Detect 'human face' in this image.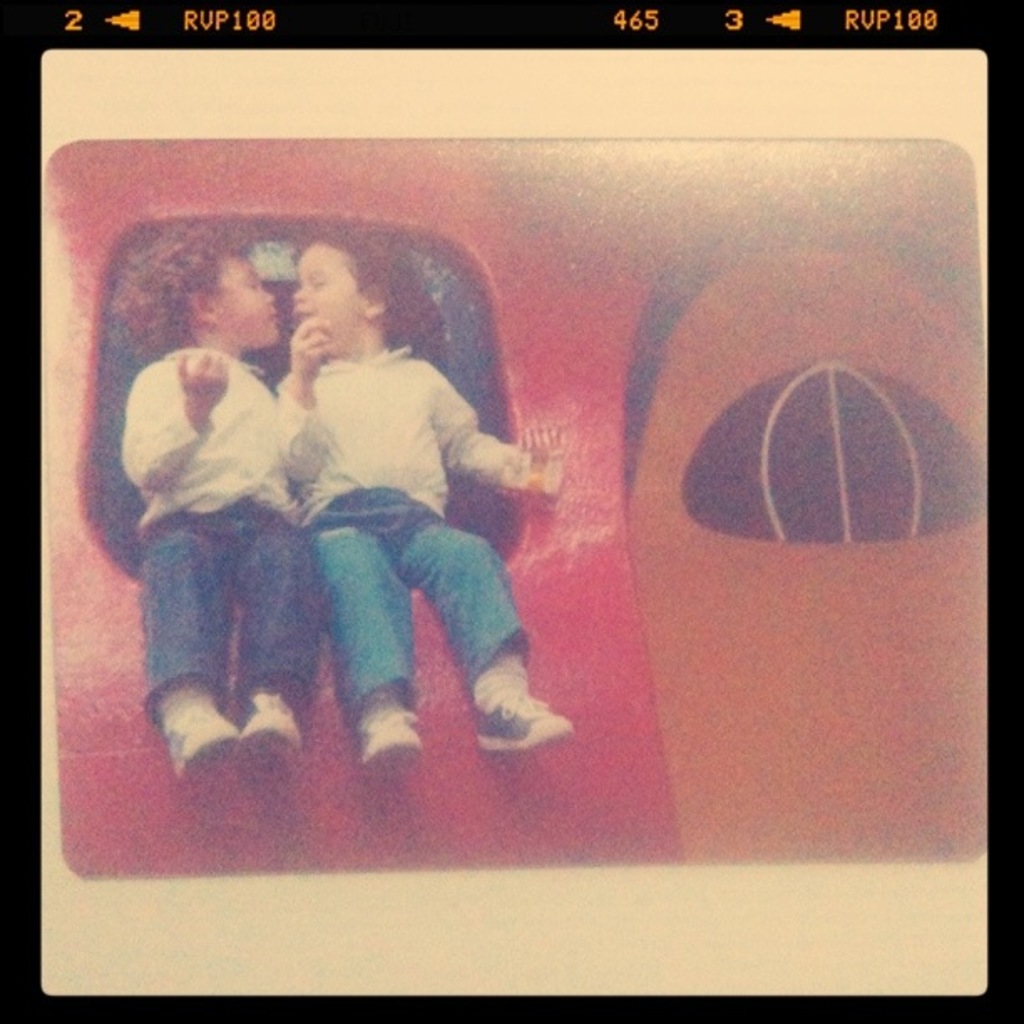
Detection: rect(216, 253, 278, 345).
